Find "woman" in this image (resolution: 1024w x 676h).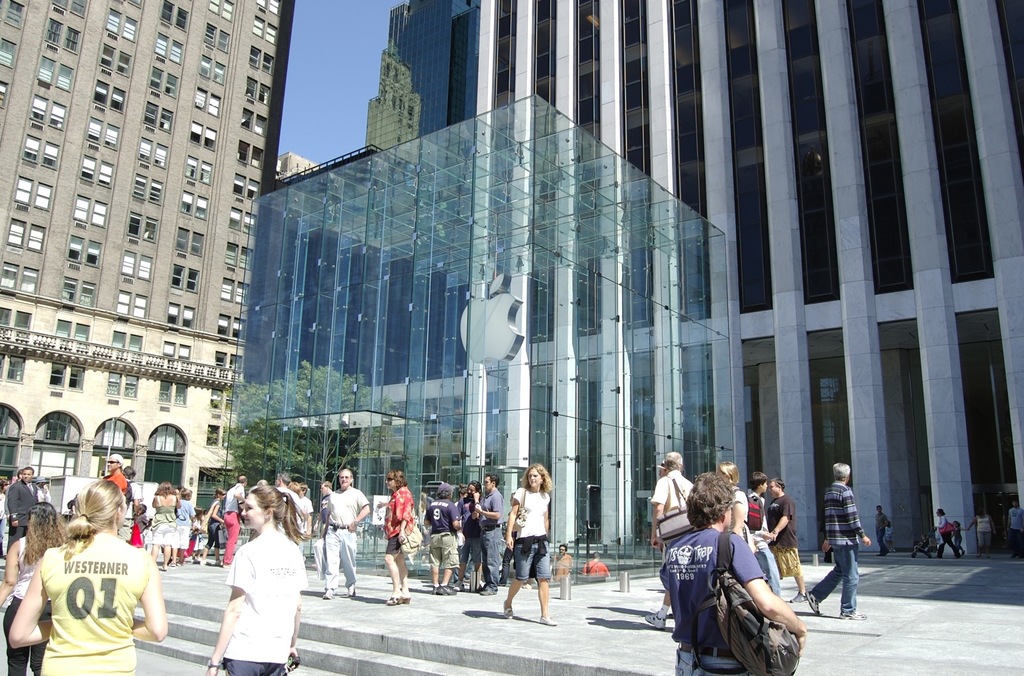
bbox=(378, 466, 414, 608).
